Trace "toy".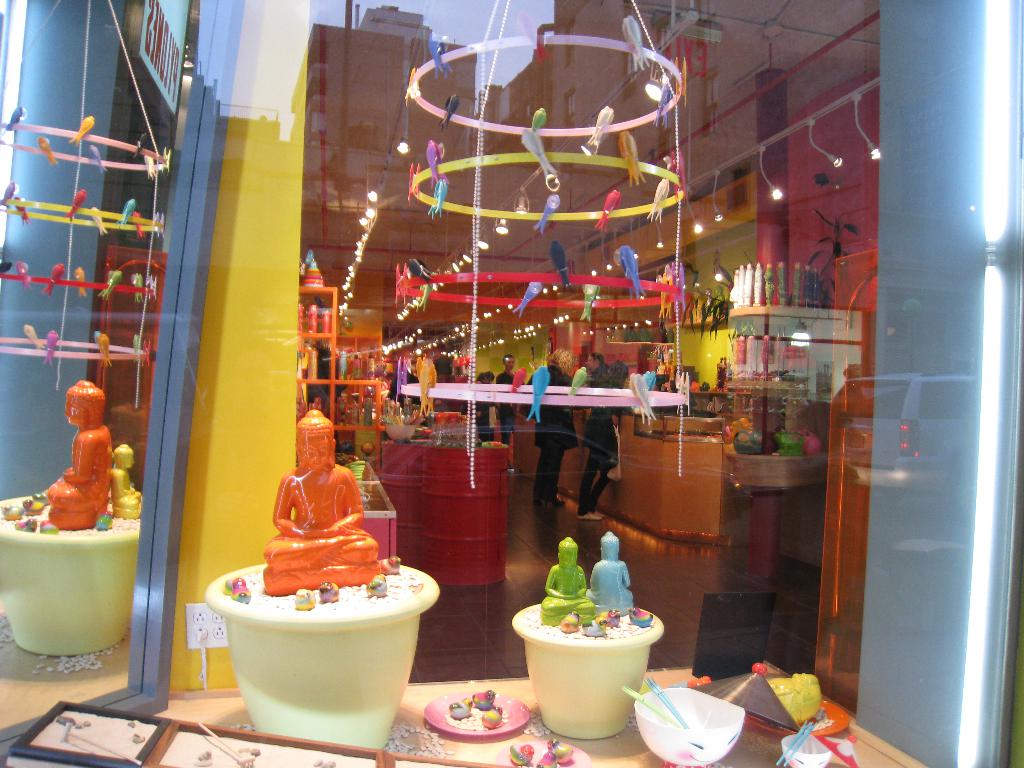
Traced to pyautogui.locateOnScreen(1, 500, 26, 521).
